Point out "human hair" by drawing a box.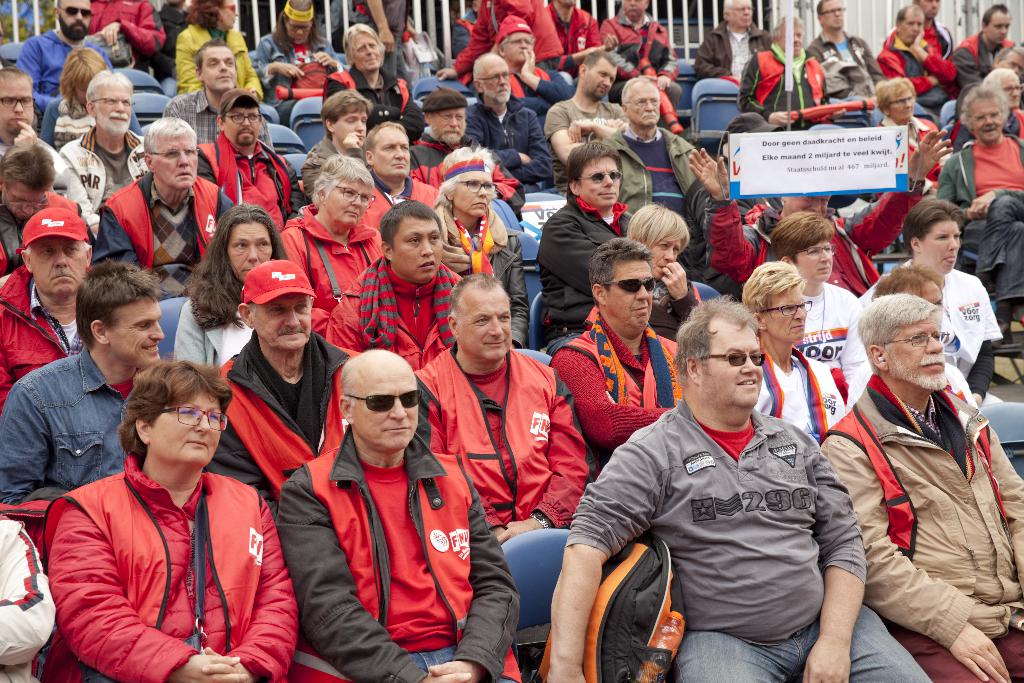
<box>963,83,1006,134</box>.
